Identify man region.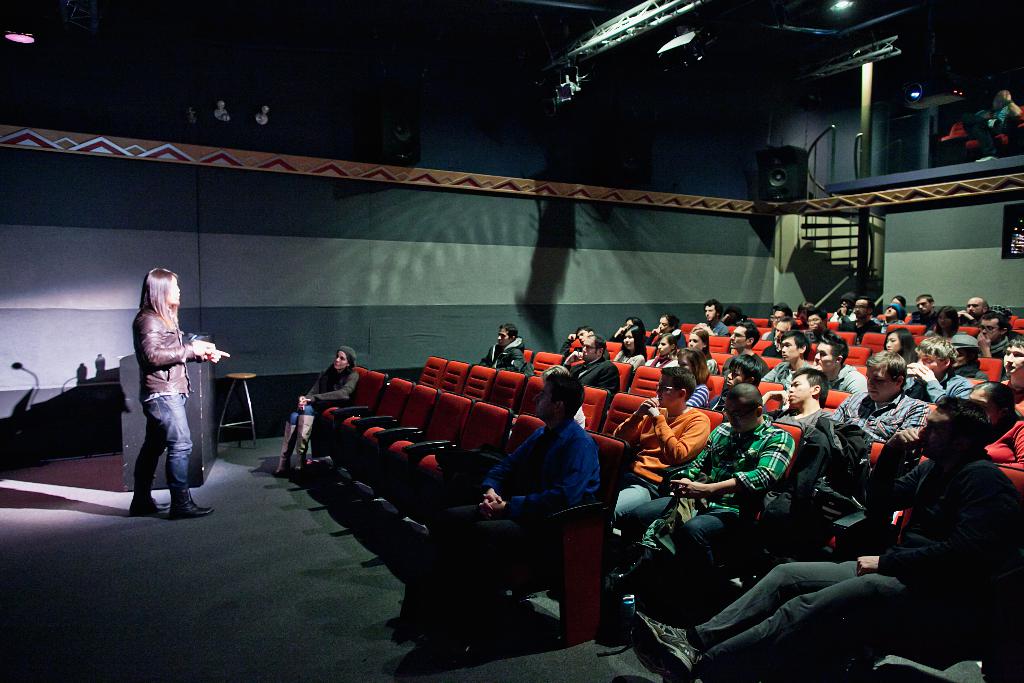
Region: rect(769, 366, 835, 429).
